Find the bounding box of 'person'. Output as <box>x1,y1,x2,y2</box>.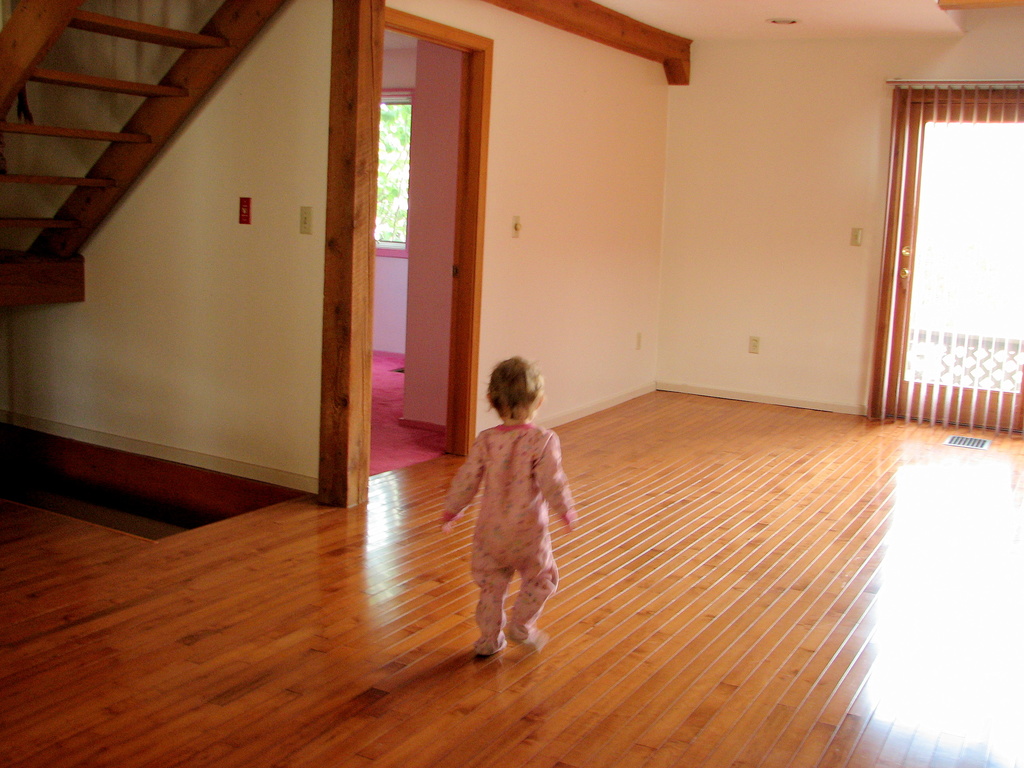
<box>442,369,566,665</box>.
